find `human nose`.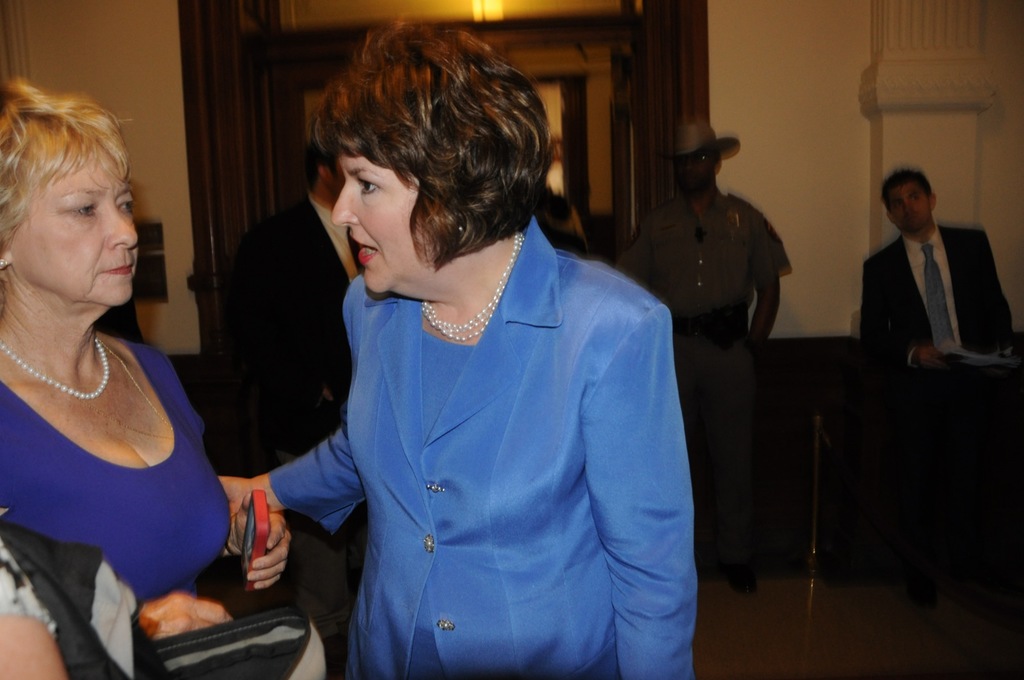
[x1=328, y1=177, x2=361, y2=227].
